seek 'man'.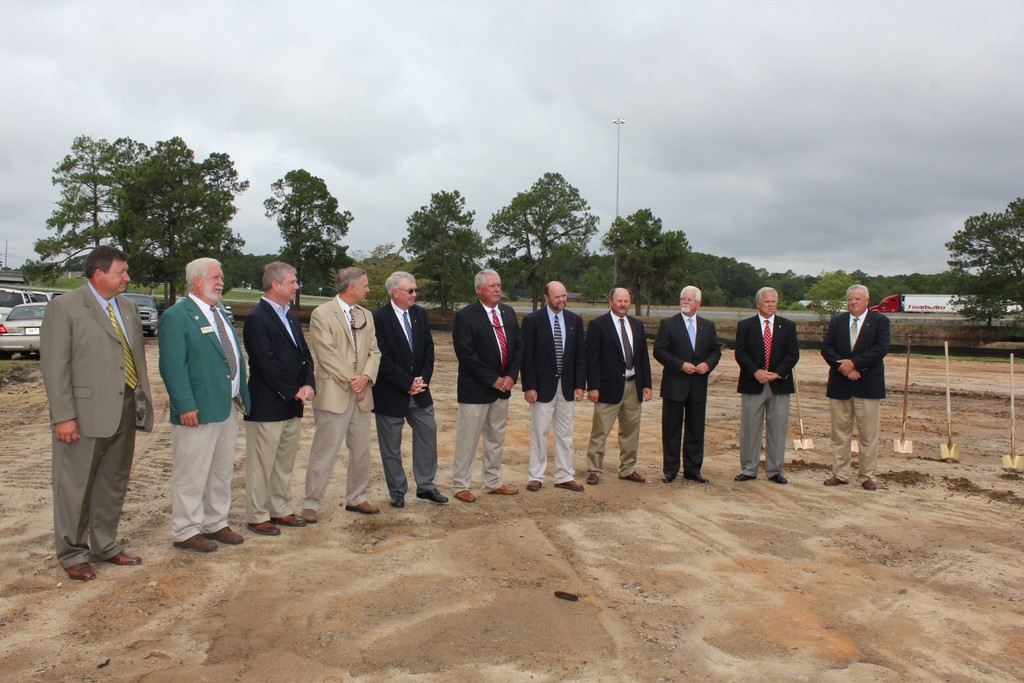
<box>34,226,148,579</box>.
